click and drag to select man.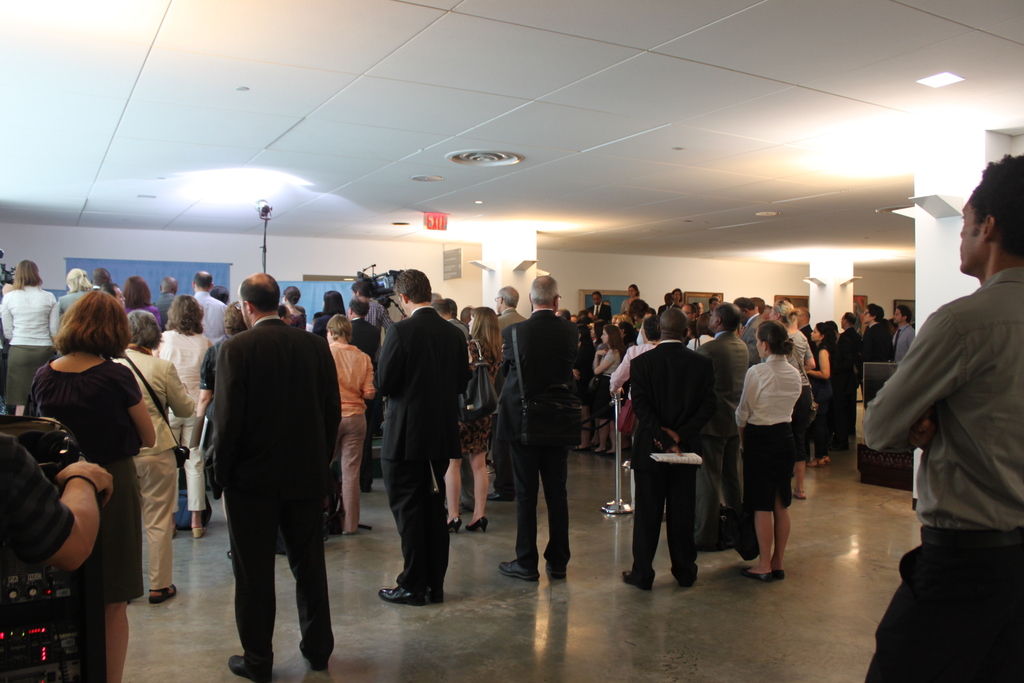
Selection: bbox(621, 304, 703, 595).
